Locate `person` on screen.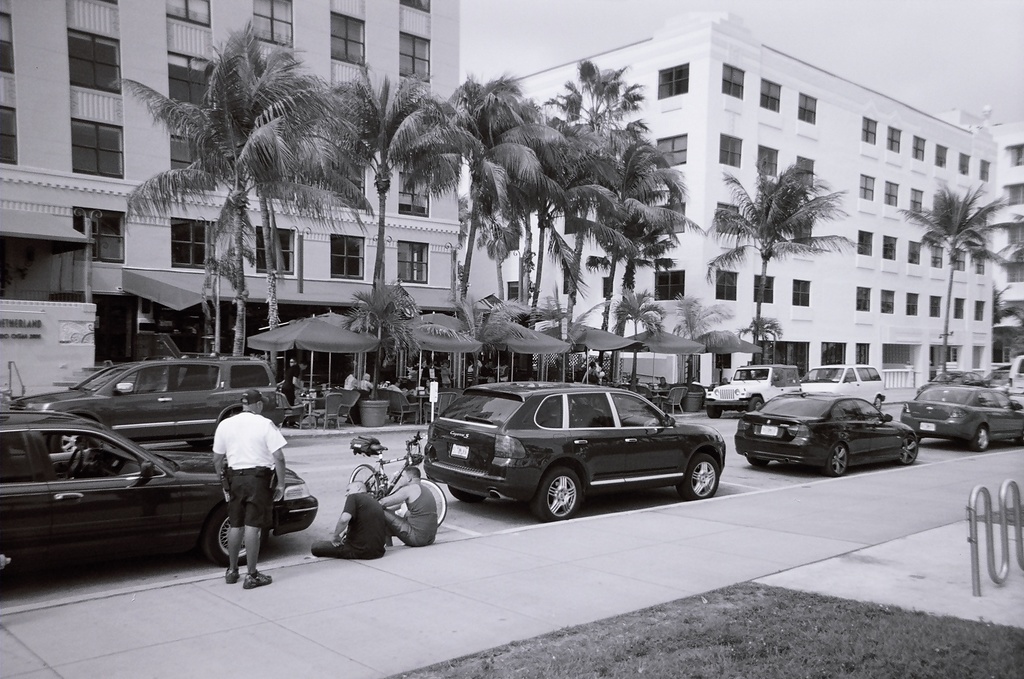
On screen at (379, 465, 440, 549).
